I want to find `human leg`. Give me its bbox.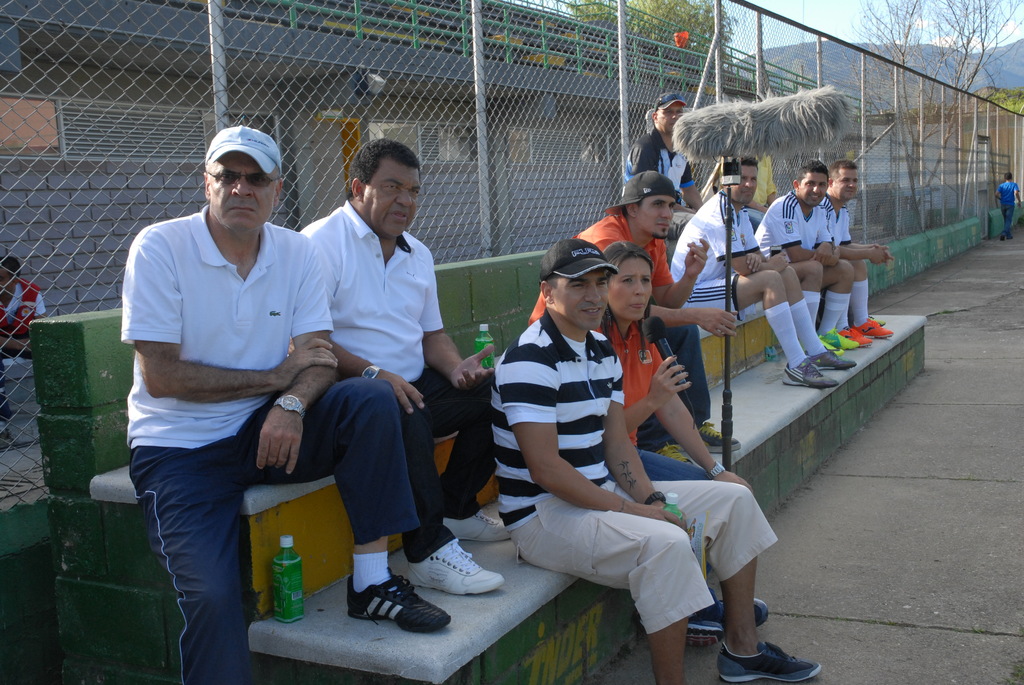
(830,255,870,348).
